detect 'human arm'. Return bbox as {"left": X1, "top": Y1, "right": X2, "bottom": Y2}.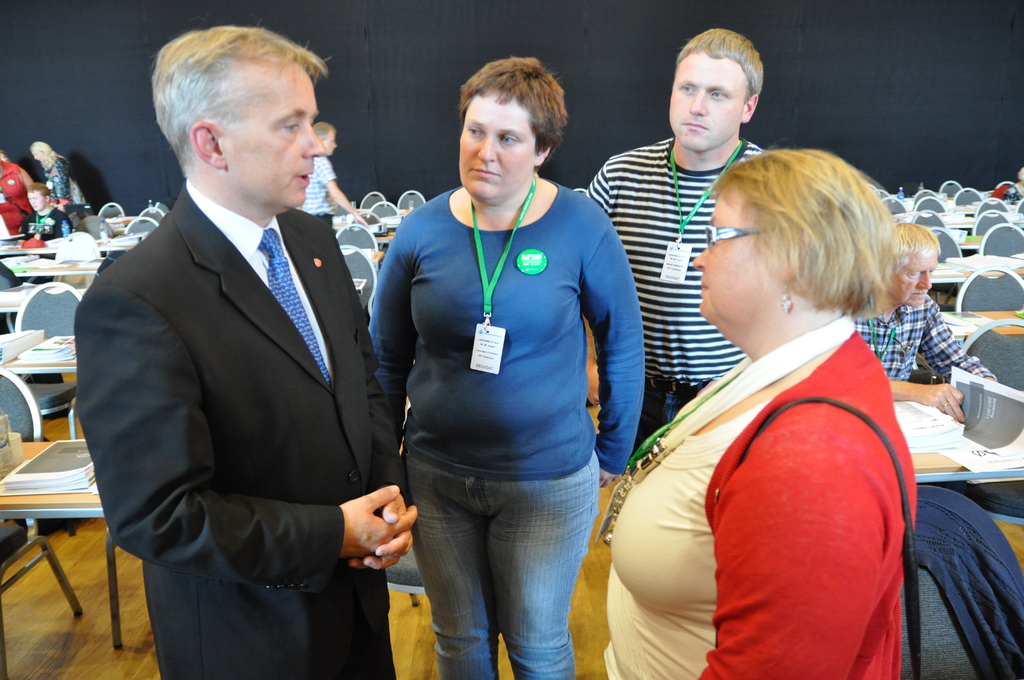
{"left": 348, "top": 364, "right": 418, "bottom": 578}.
